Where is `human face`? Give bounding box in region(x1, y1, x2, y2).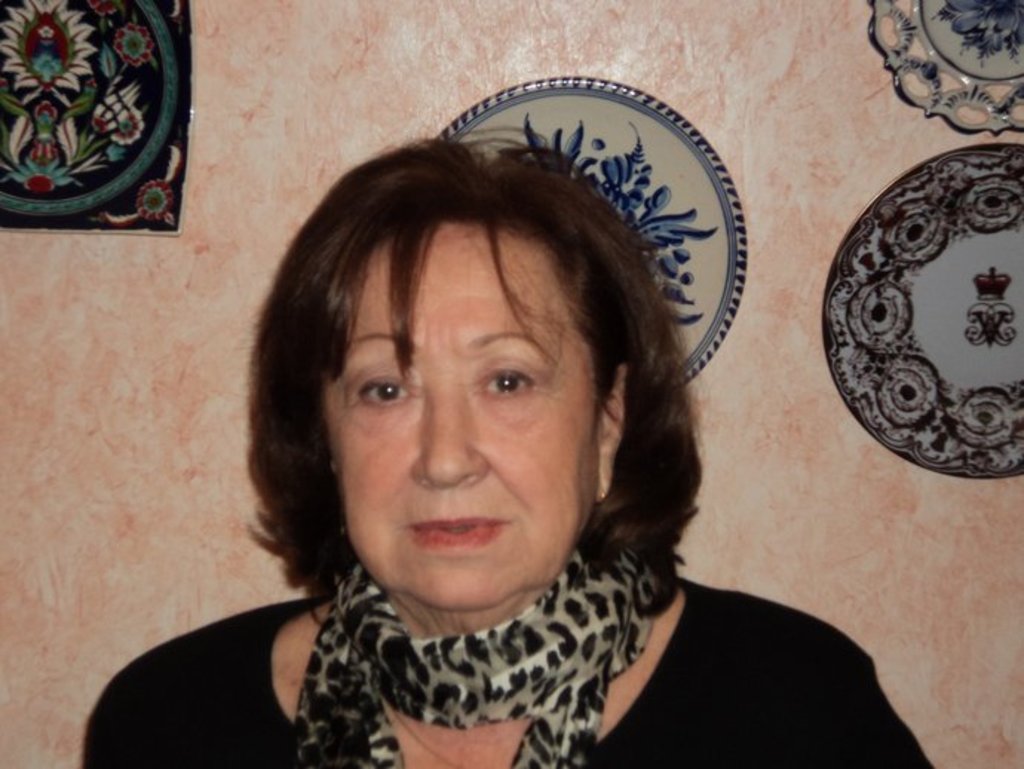
region(304, 212, 619, 610).
